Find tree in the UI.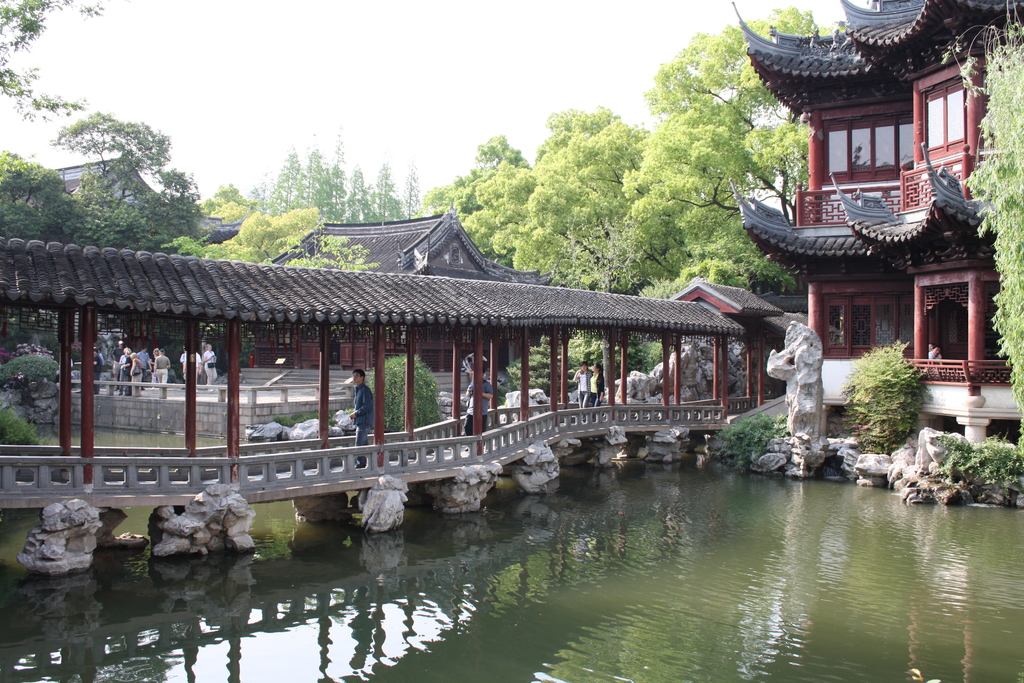
UI element at x1=374, y1=168, x2=399, y2=220.
